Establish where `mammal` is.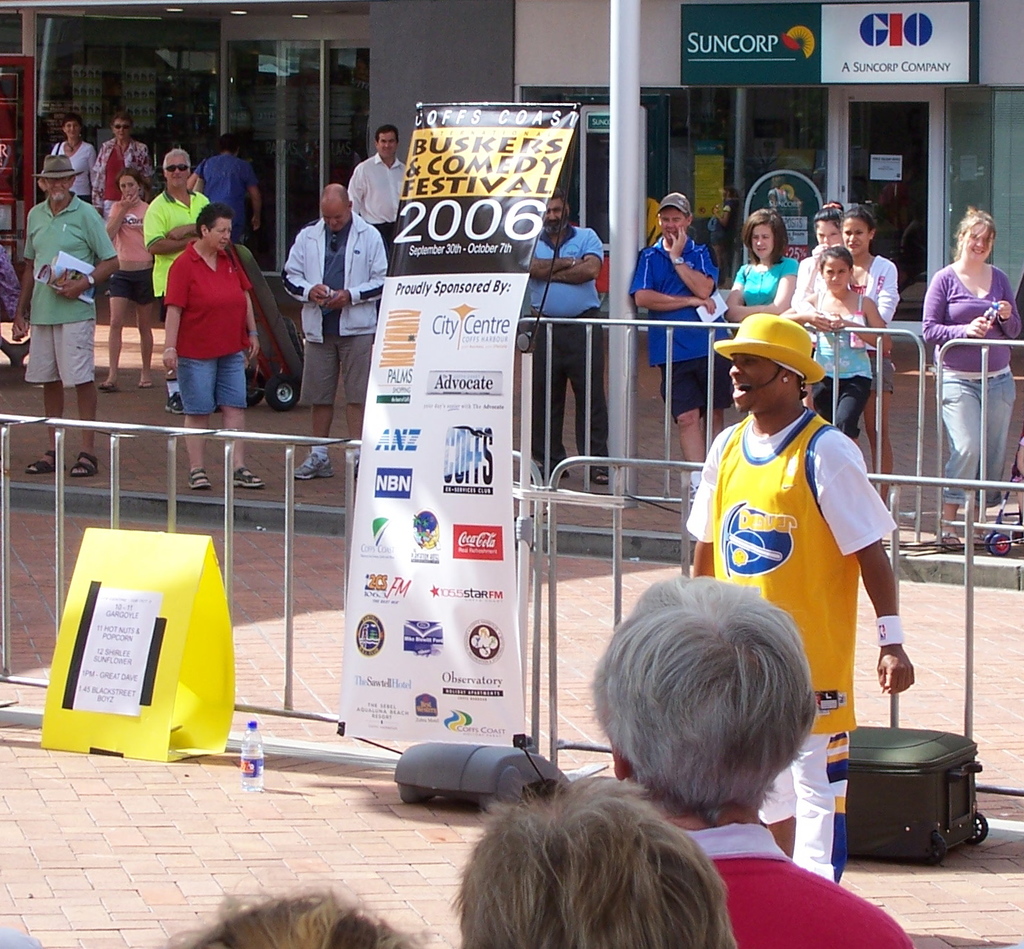
Established at [148,145,220,414].
